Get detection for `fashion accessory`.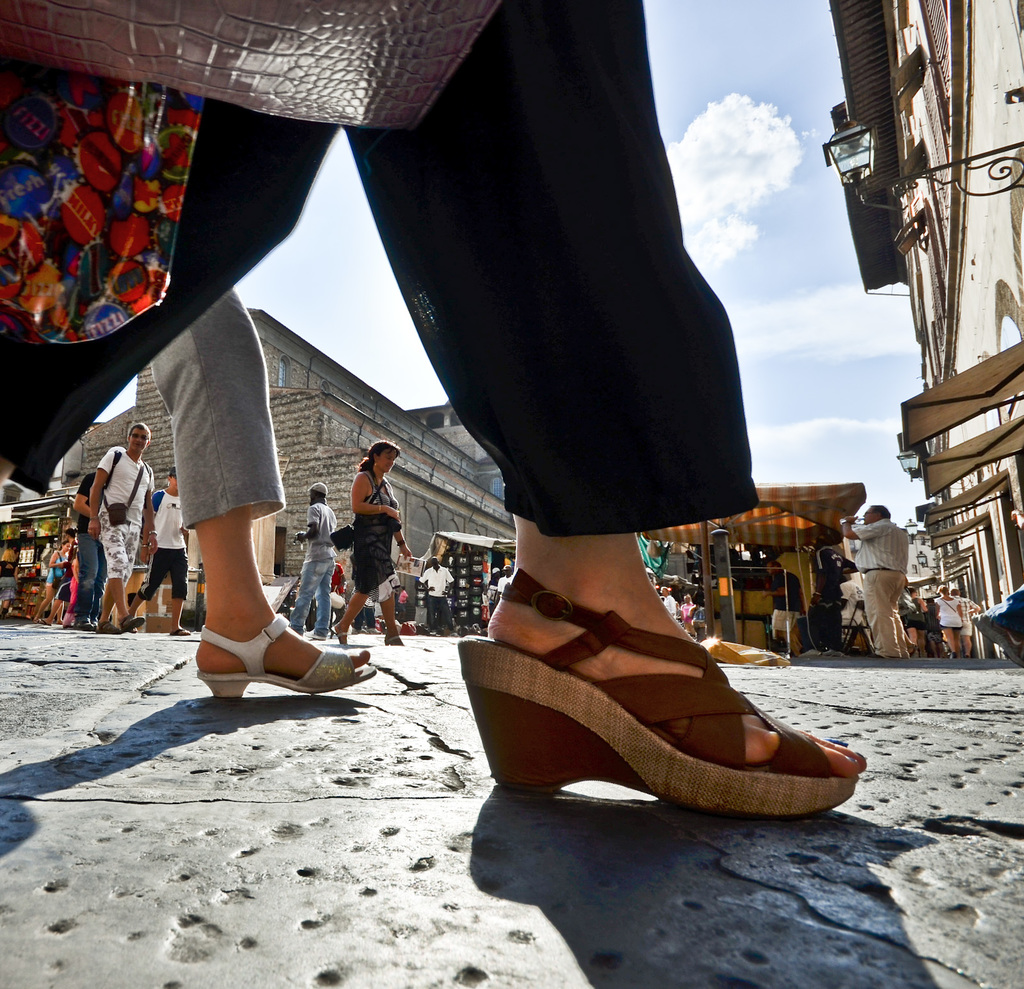
Detection: <box>457,572,858,816</box>.
